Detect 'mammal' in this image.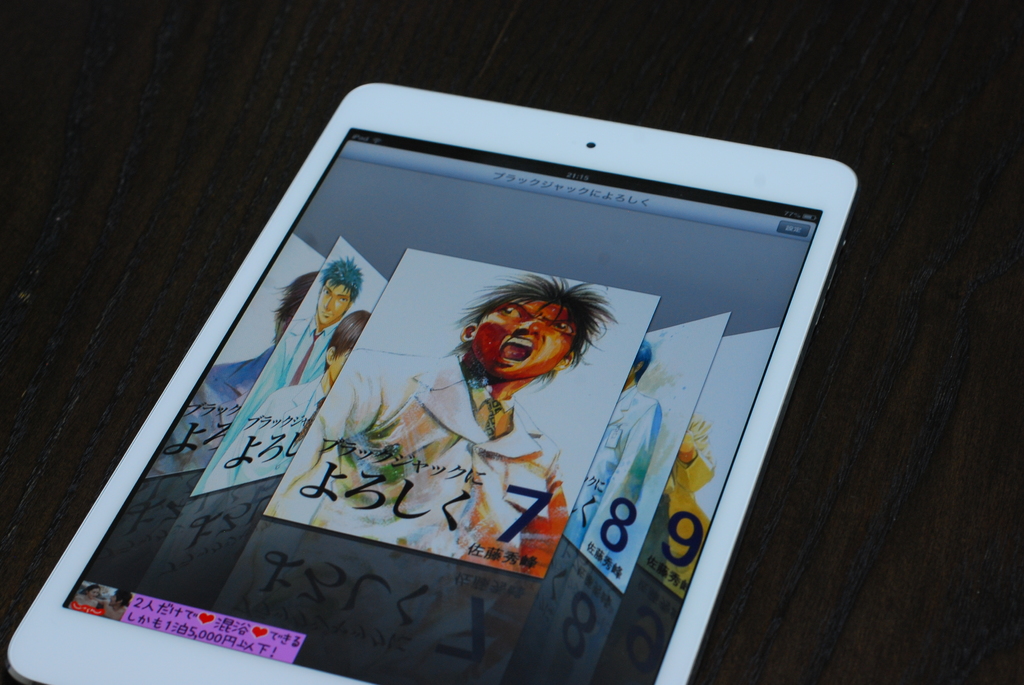
Detection: [x1=583, y1=338, x2=662, y2=513].
